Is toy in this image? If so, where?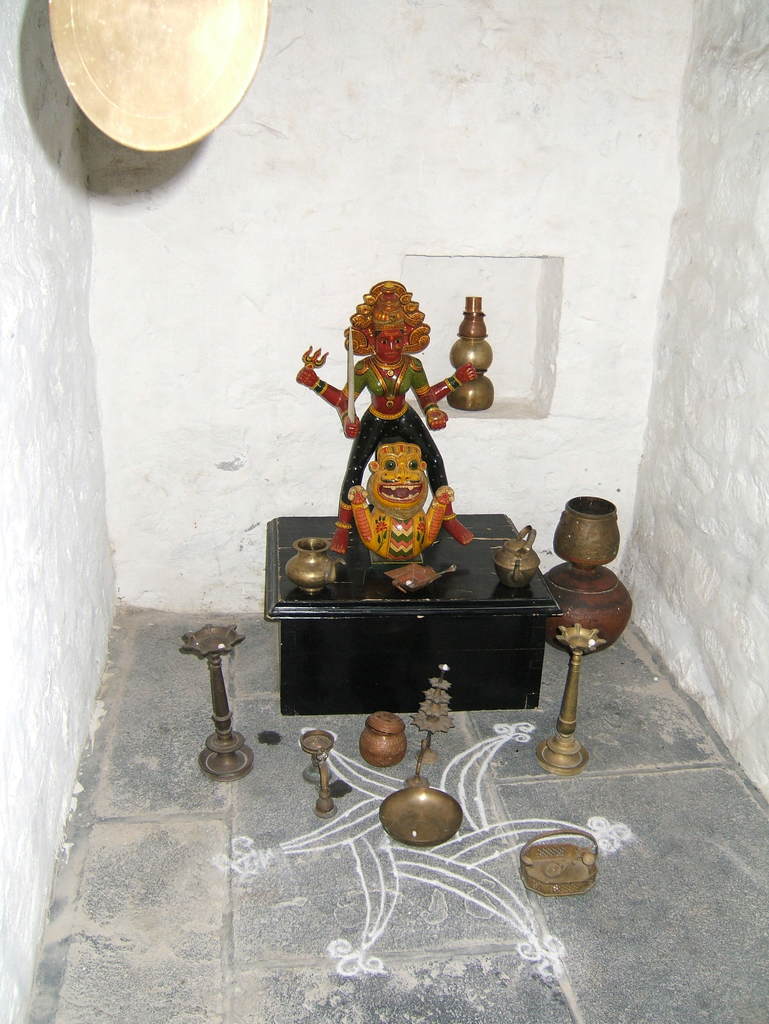
Yes, at crop(447, 369, 494, 412).
